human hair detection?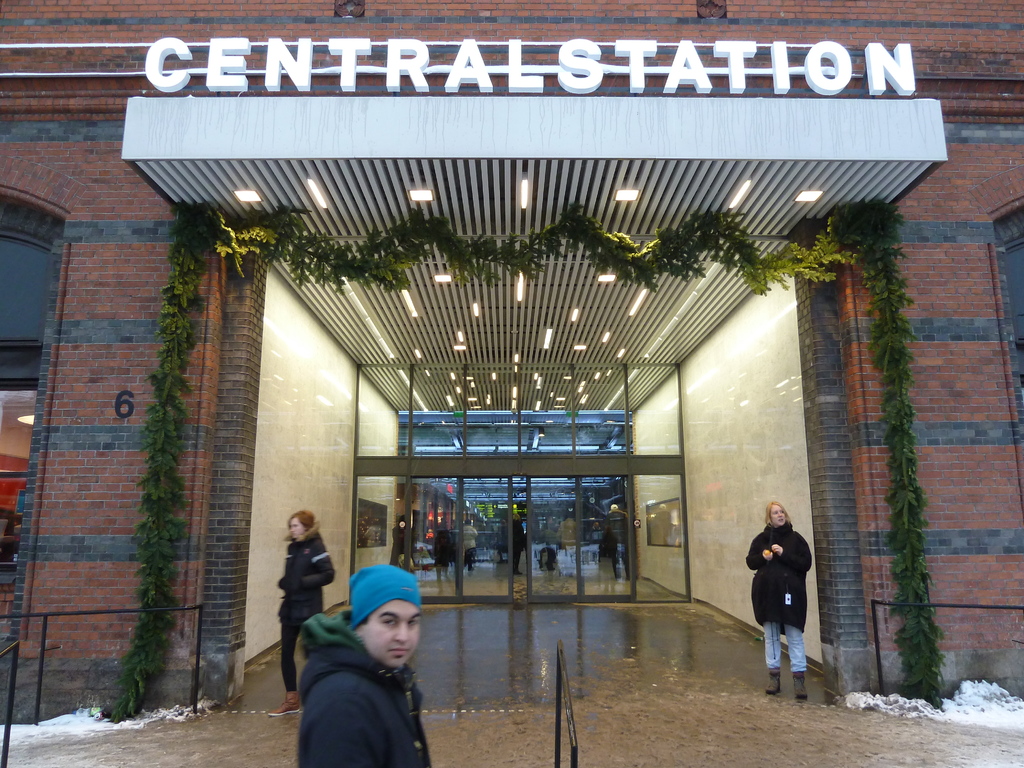
{"x1": 284, "y1": 509, "x2": 313, "y2": 535}
